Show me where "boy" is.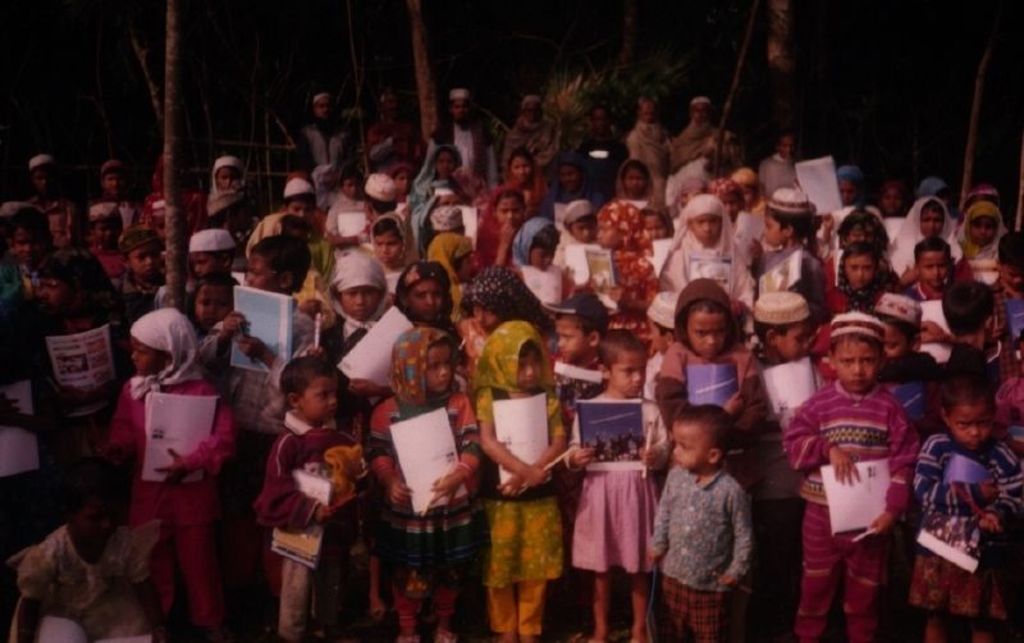
"boy" is at <region>876, 296, 952, 642</region>.
